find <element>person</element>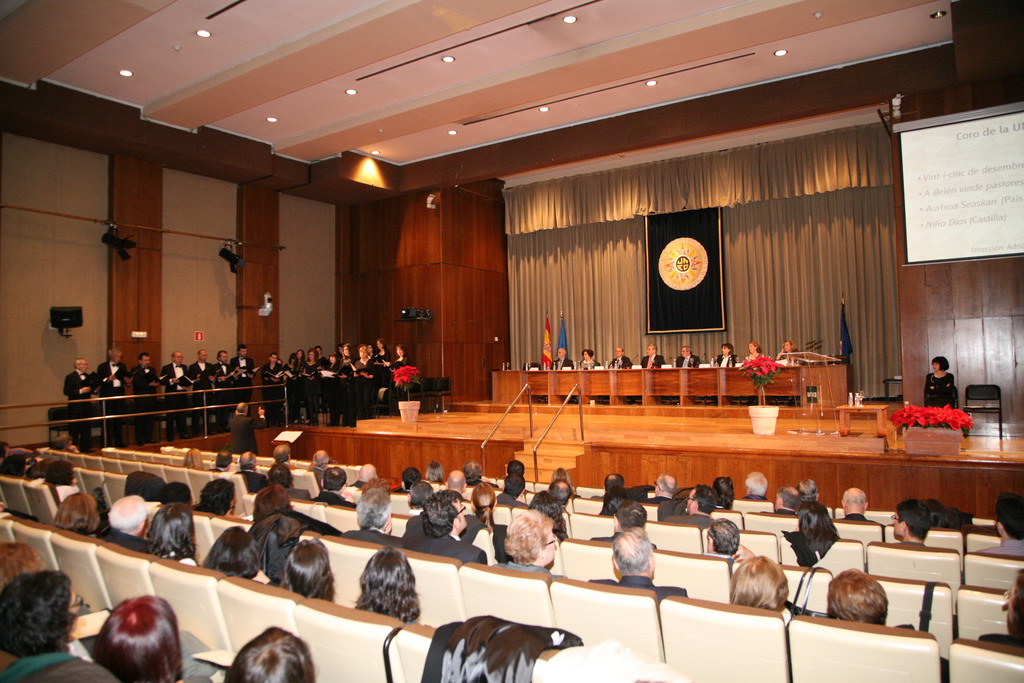
{"x1": 356, "y1": 545, "x2": 425, "y2": 624}
